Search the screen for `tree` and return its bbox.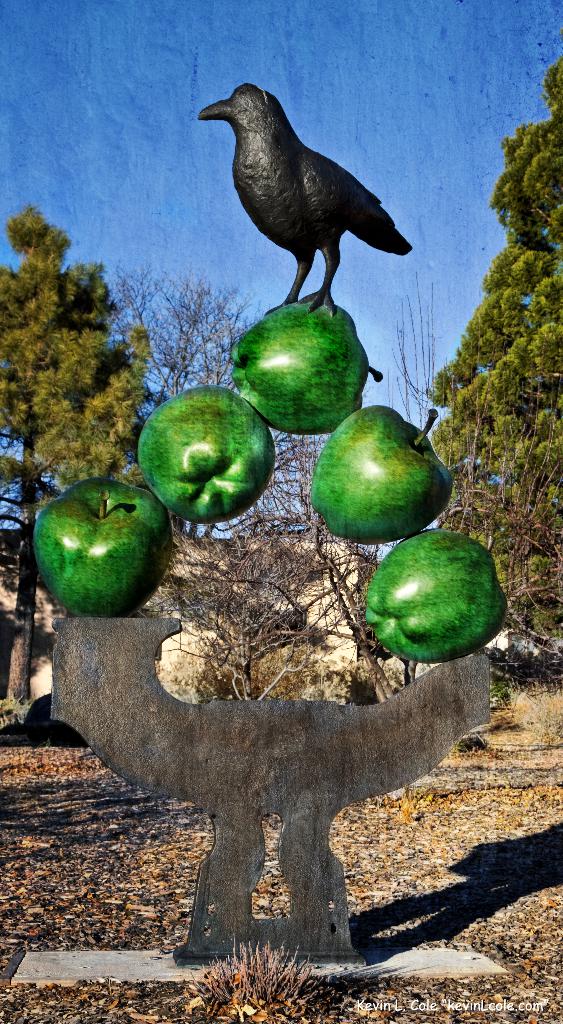
Found: locate(418, 49, 562, 566).
